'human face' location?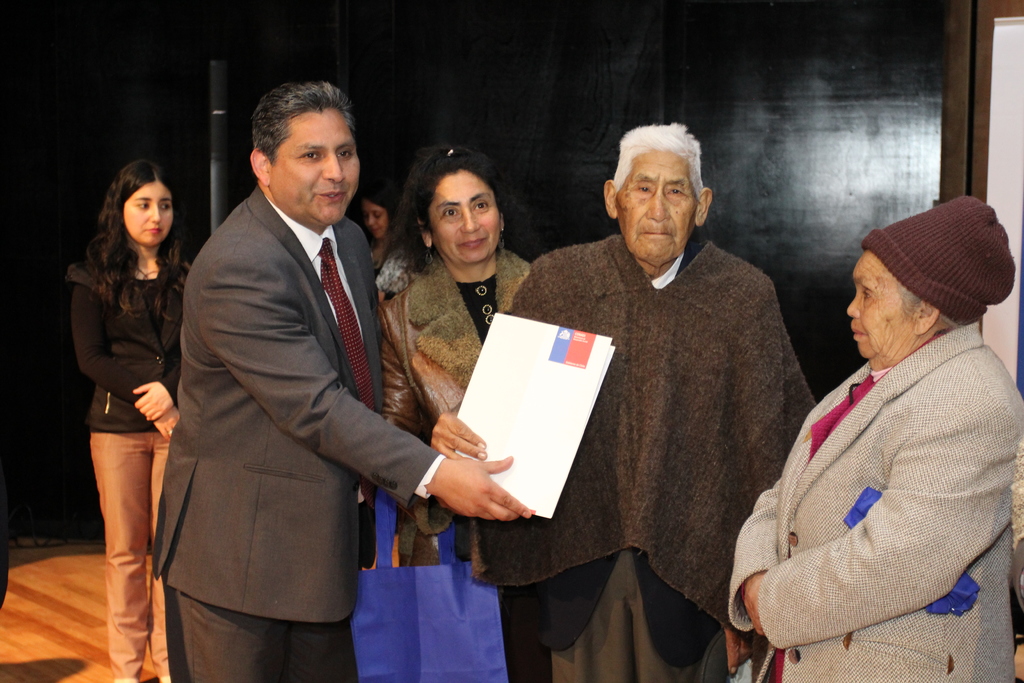
select_region(616, 148, 696, 261)
